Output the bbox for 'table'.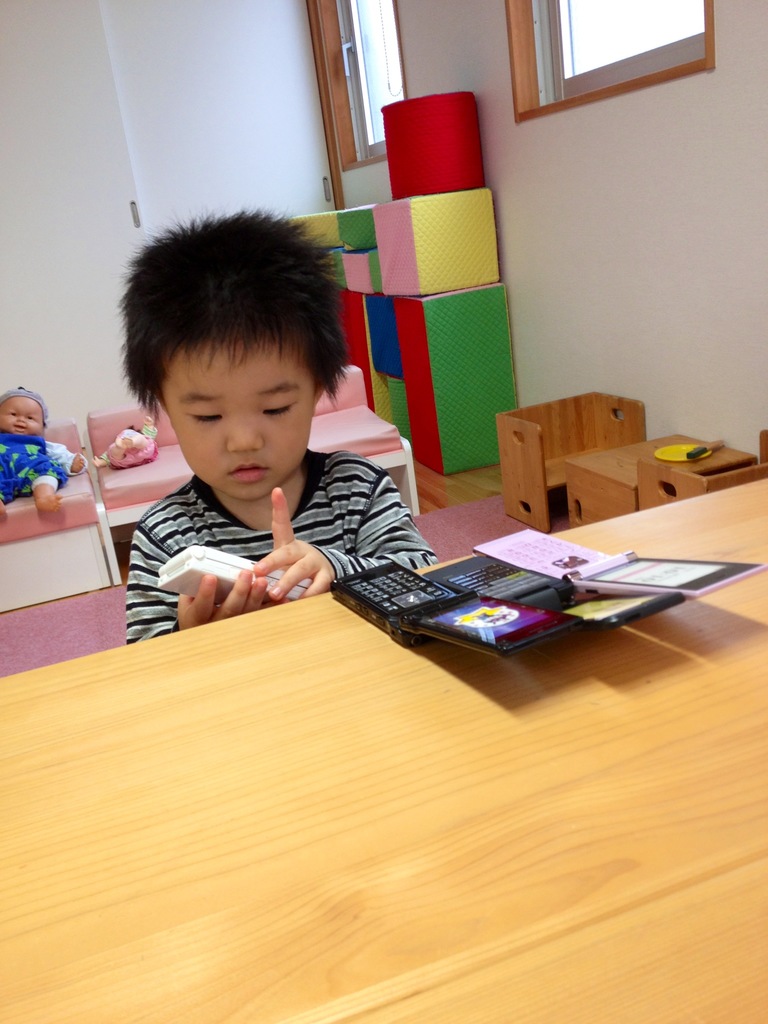
BBox(0, 354, 765, 989).
